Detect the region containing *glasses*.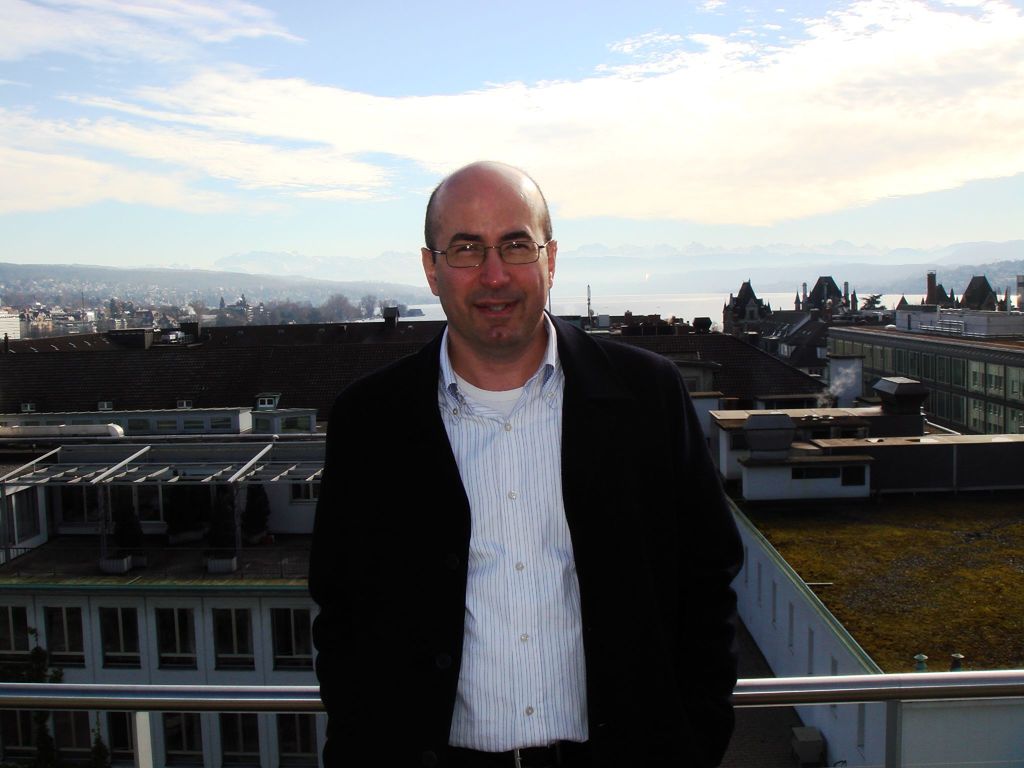
bbox=(431, 239, 551, 268).
